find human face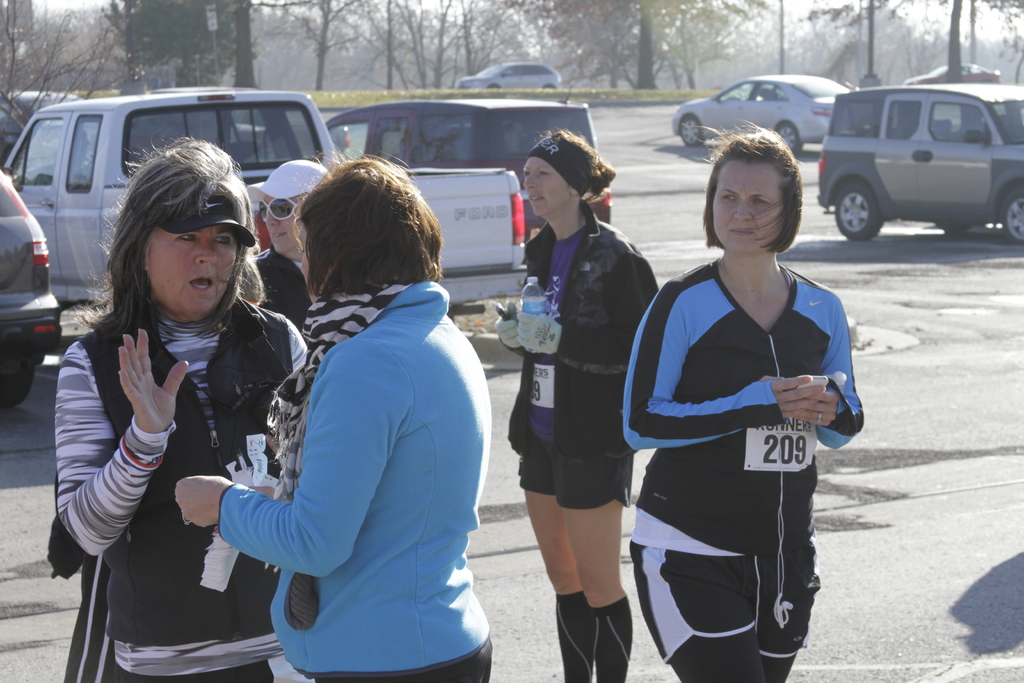
Rect(264, 188, 308, 254)
